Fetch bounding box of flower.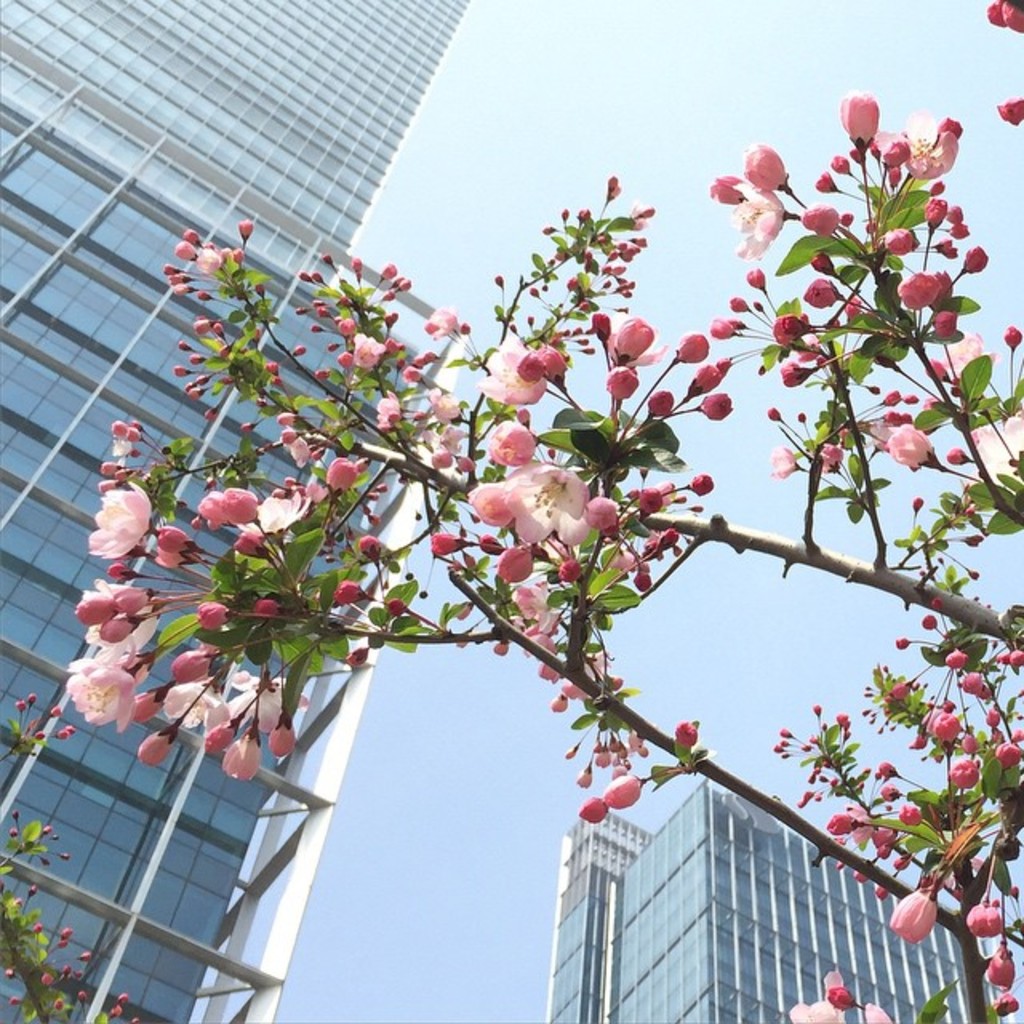
Bbox: x1=483 y1=416 x2=538 y2=469.
